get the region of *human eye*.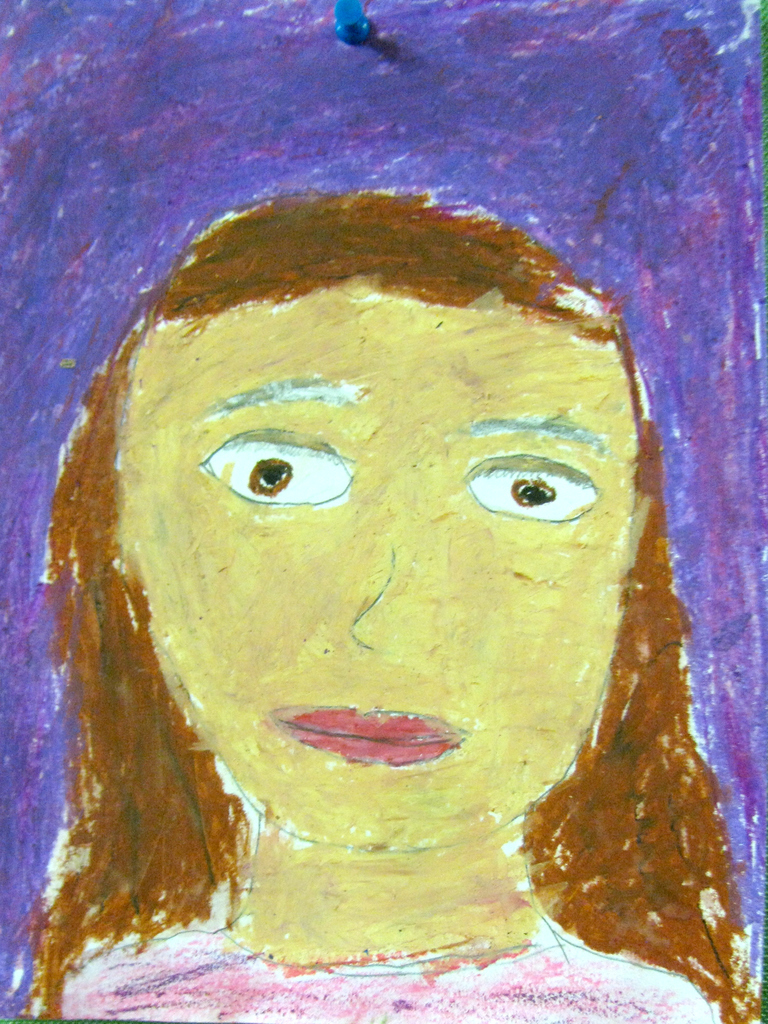
bbox=[480, 459, 623, 521].
